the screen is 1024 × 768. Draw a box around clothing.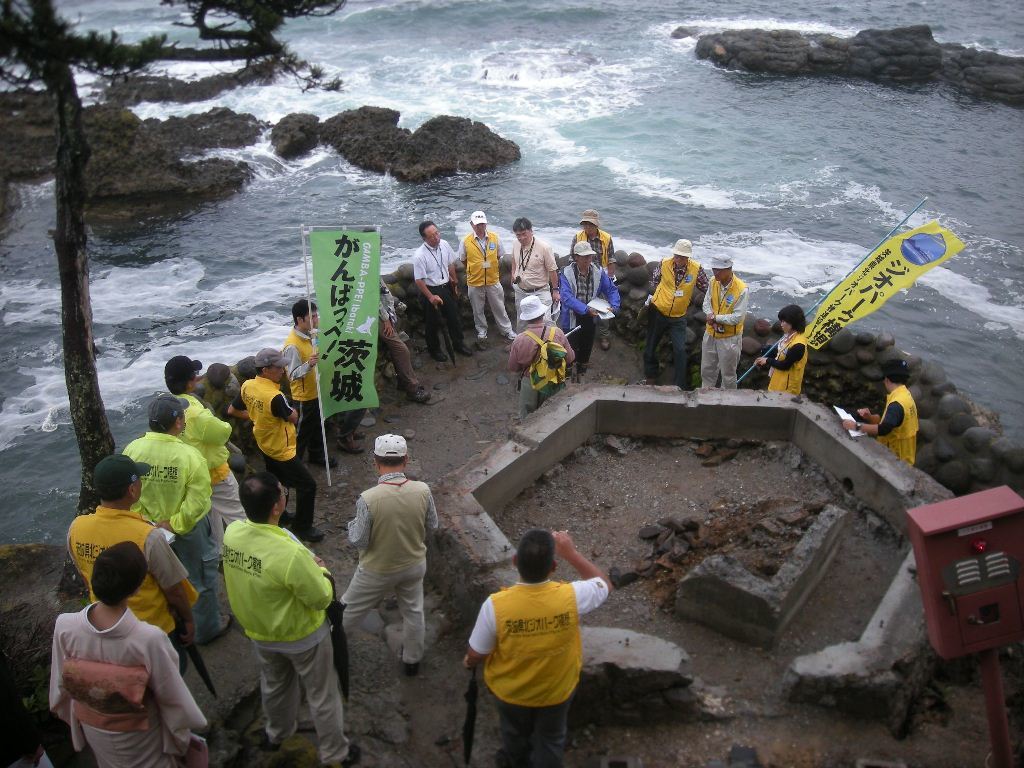
region(455, 229, 508, 338).
